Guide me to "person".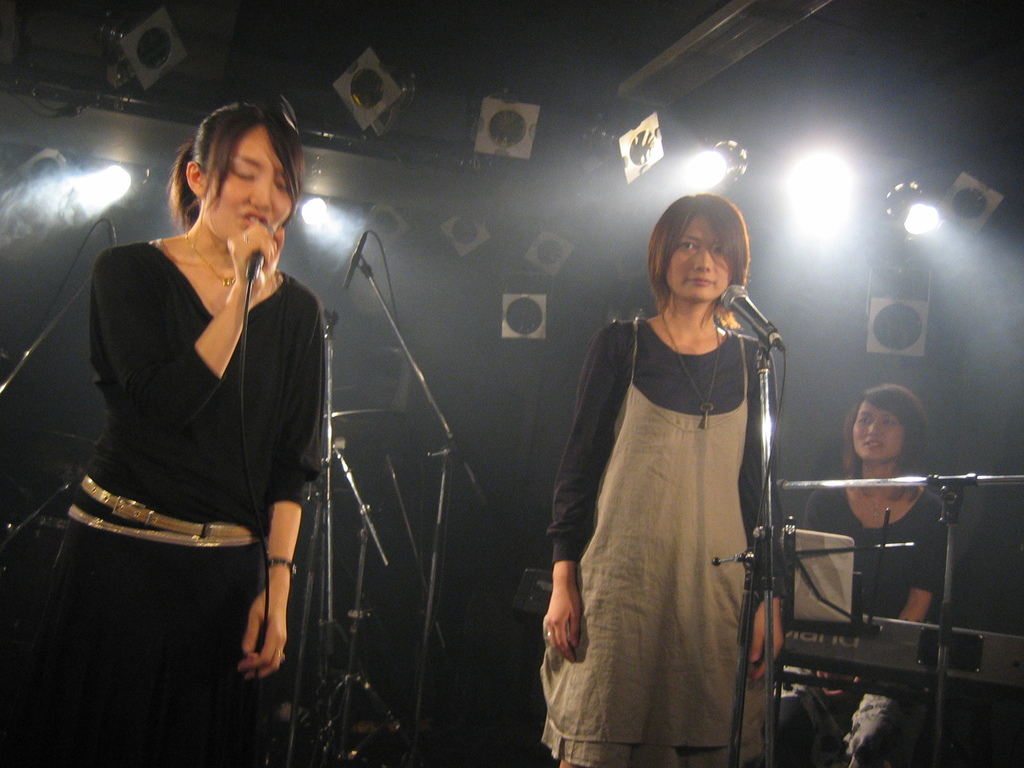
Guidance: [30, 92, 330, 766].
